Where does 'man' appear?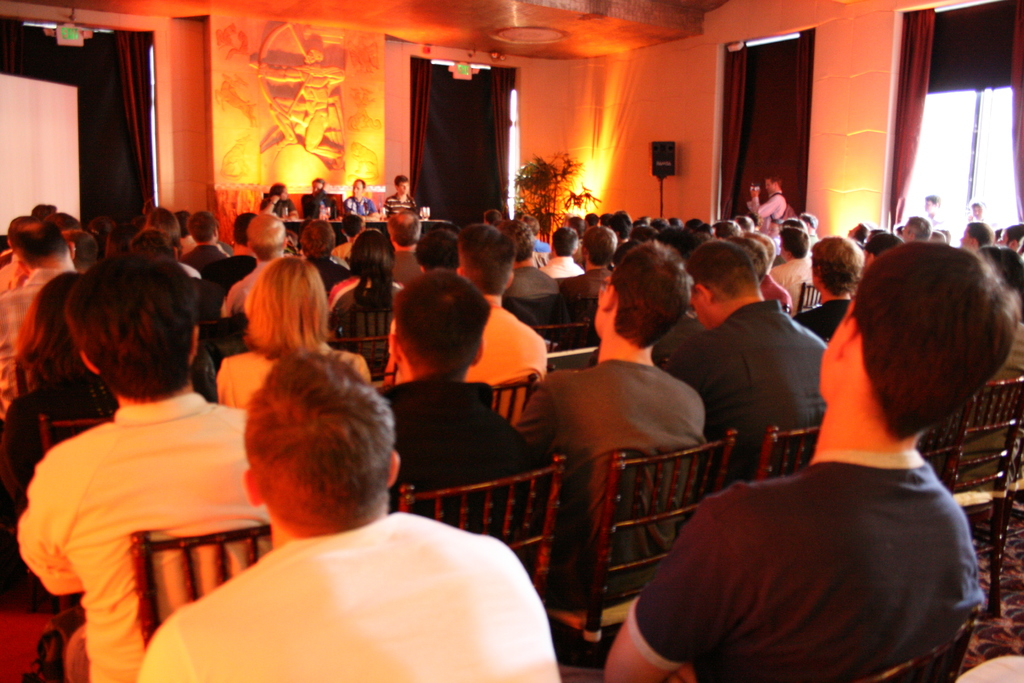
Appears at (left=795, top=235, right=865, bottom=341).
